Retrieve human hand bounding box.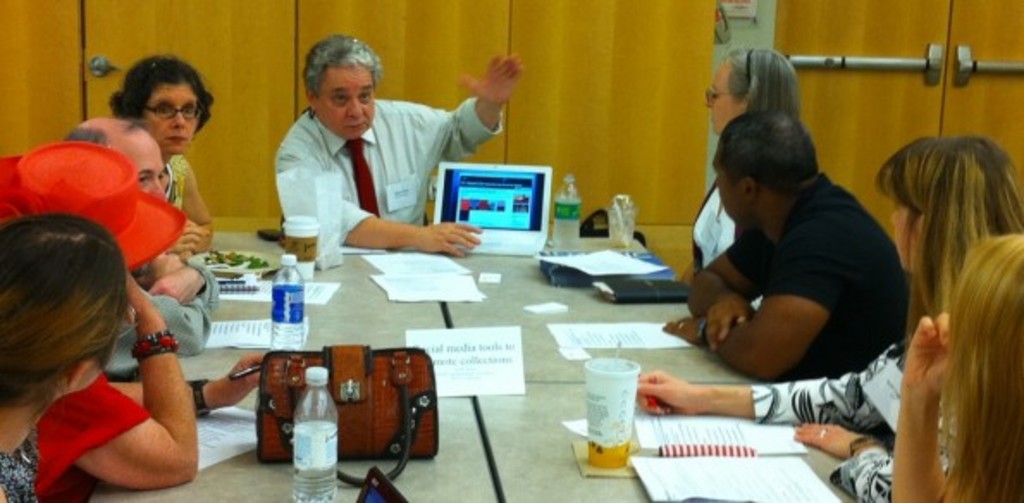
Bounding box: region(702, 295, 761, 353).
